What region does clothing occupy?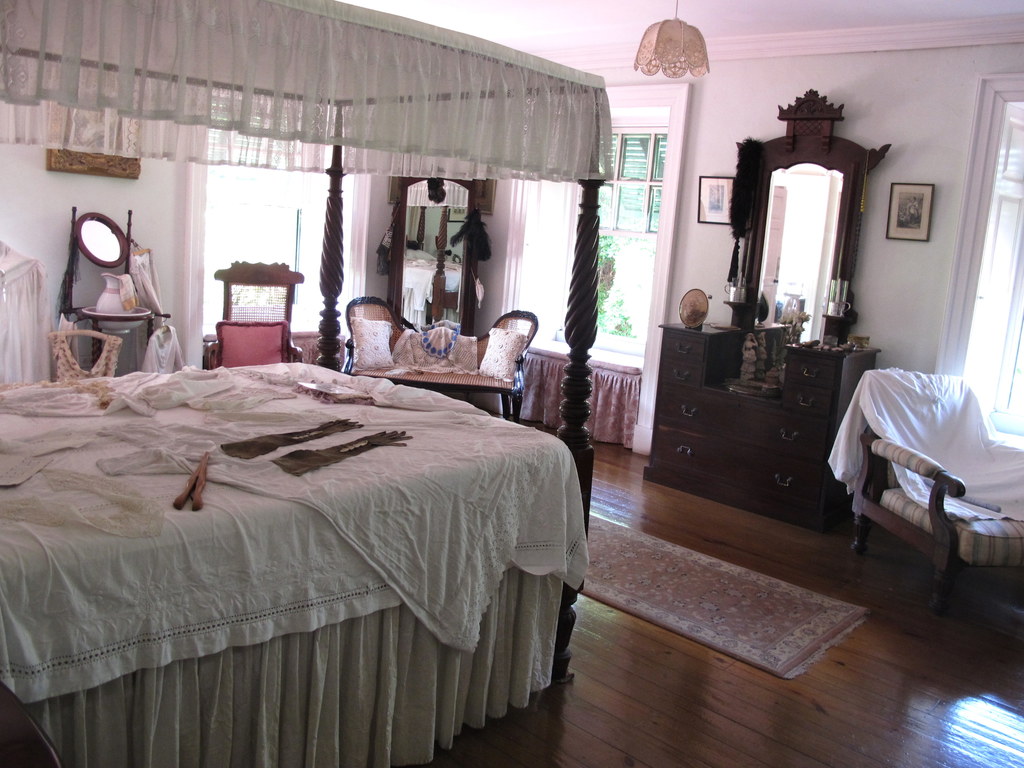
(908, 201, 918, 222).
